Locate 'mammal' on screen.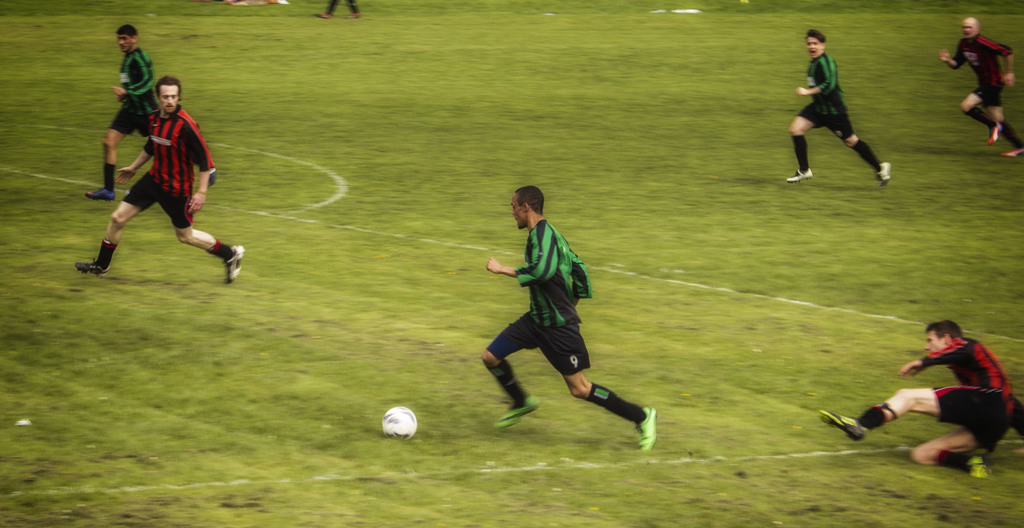
On screen at box=[943, 14, 1023, 156].
